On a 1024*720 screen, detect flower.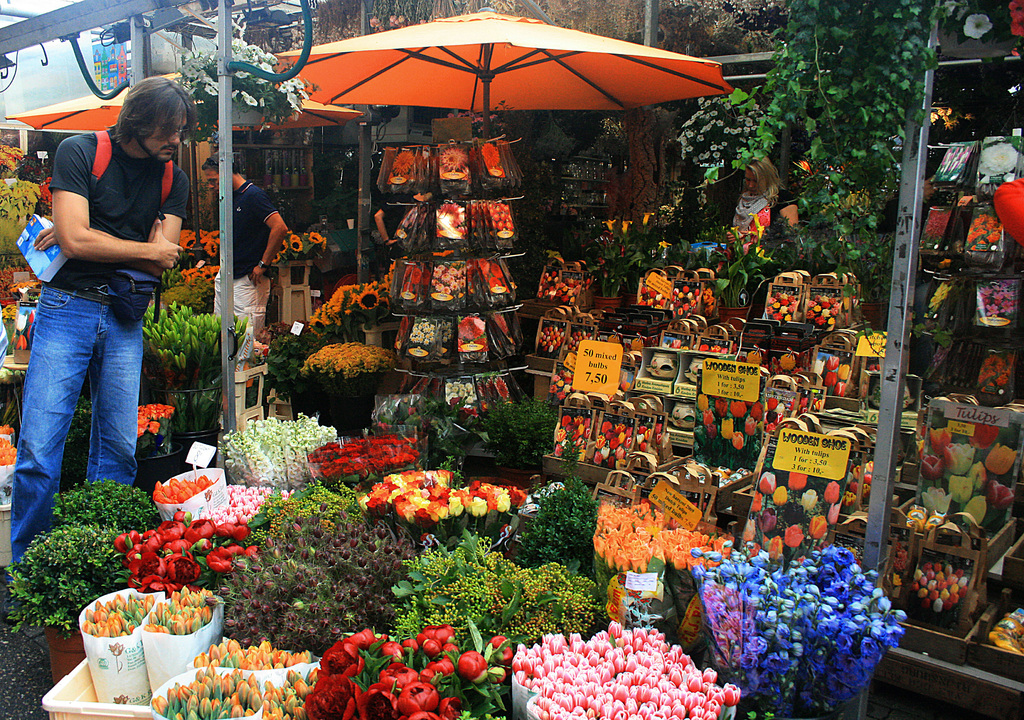
region(1009, 0, 1023, 16).
